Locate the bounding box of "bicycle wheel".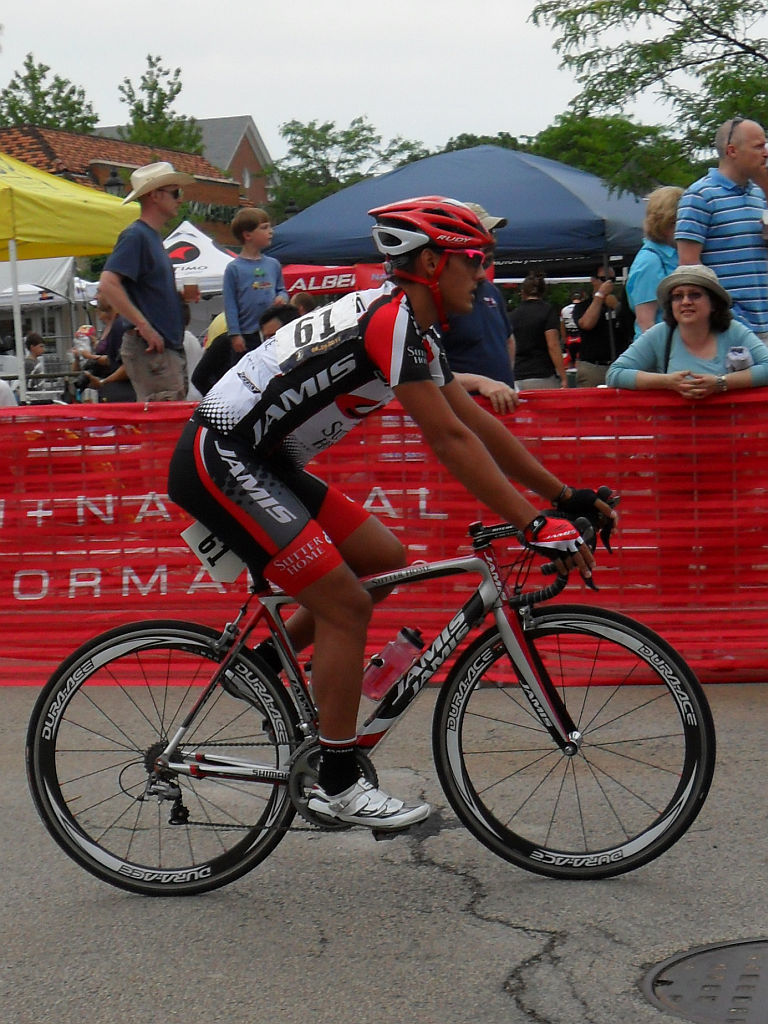
Bounding box: detection(18, 627, 331, 902).
